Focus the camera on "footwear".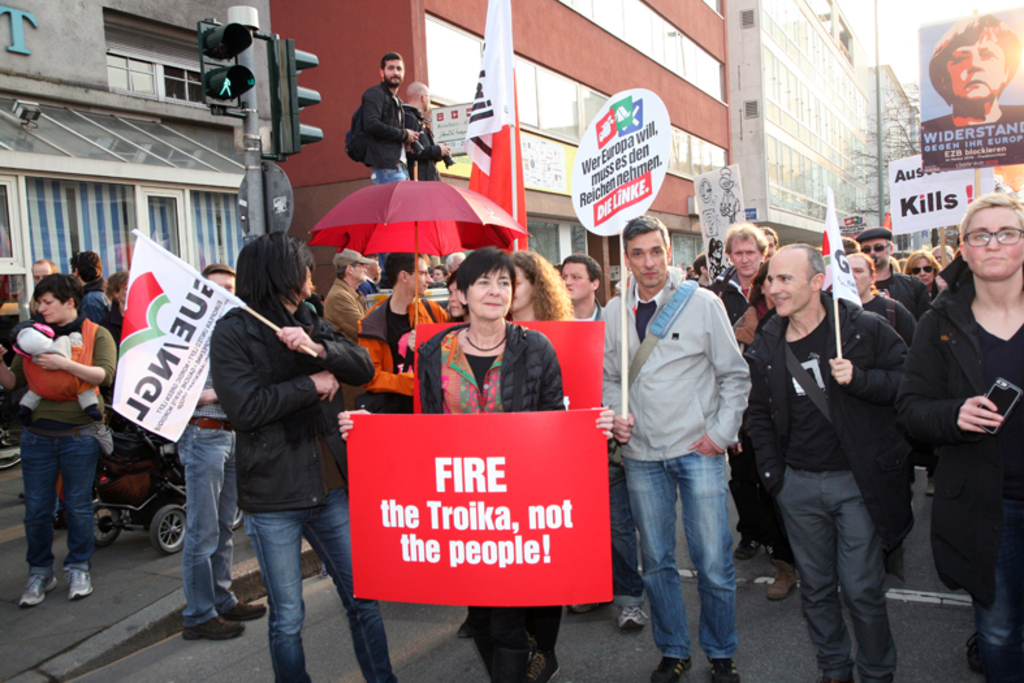
Focus region: (left=524, top=643, right=563, bottom=682).
